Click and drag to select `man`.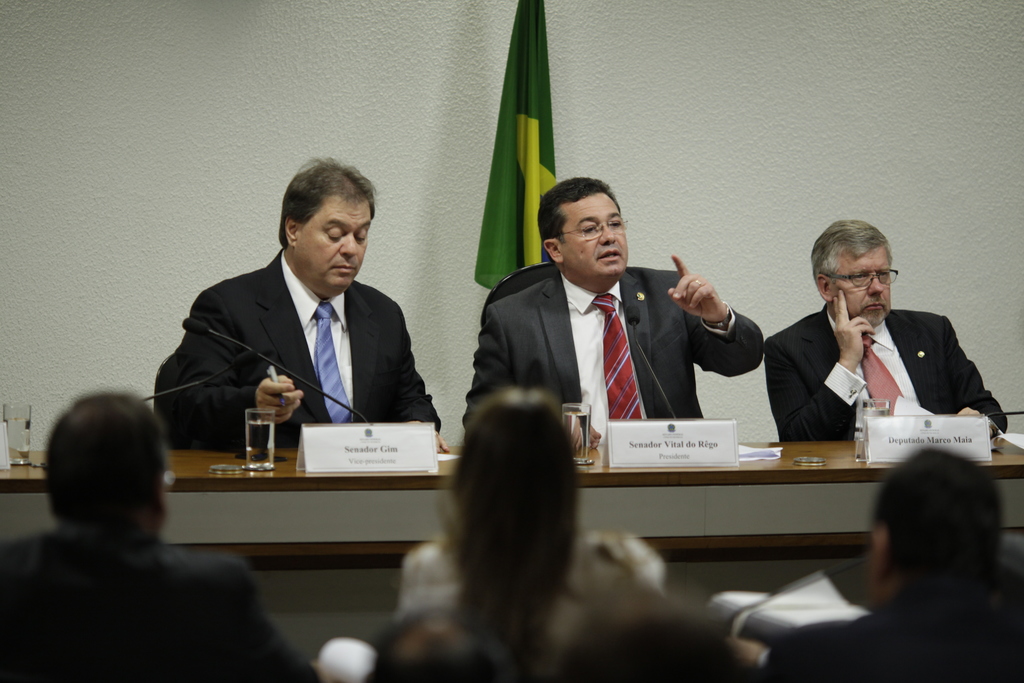
Selection: 727,444,1023,680.
